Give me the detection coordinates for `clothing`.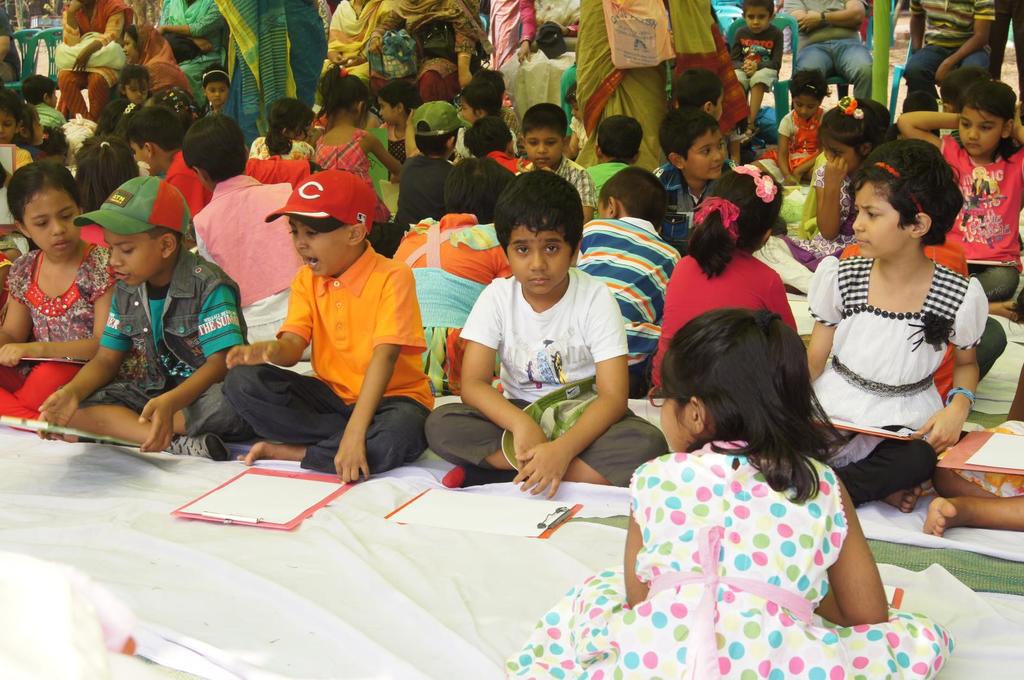
bbox=[34, 101, 67, 130].
